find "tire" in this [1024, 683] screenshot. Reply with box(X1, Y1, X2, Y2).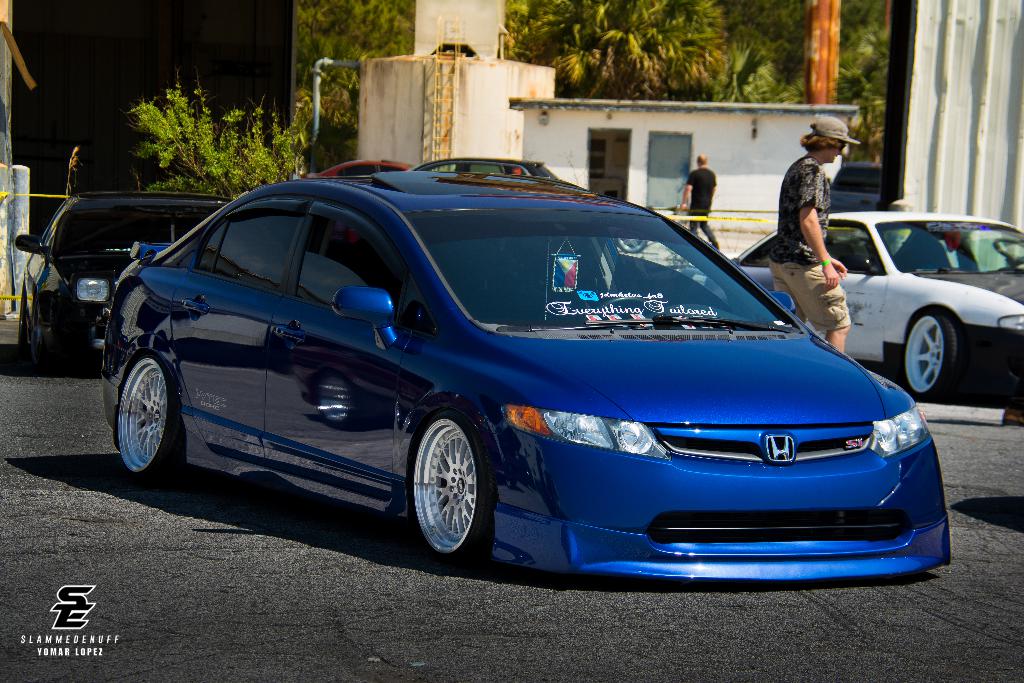
box(408, 409, 481, 574).
